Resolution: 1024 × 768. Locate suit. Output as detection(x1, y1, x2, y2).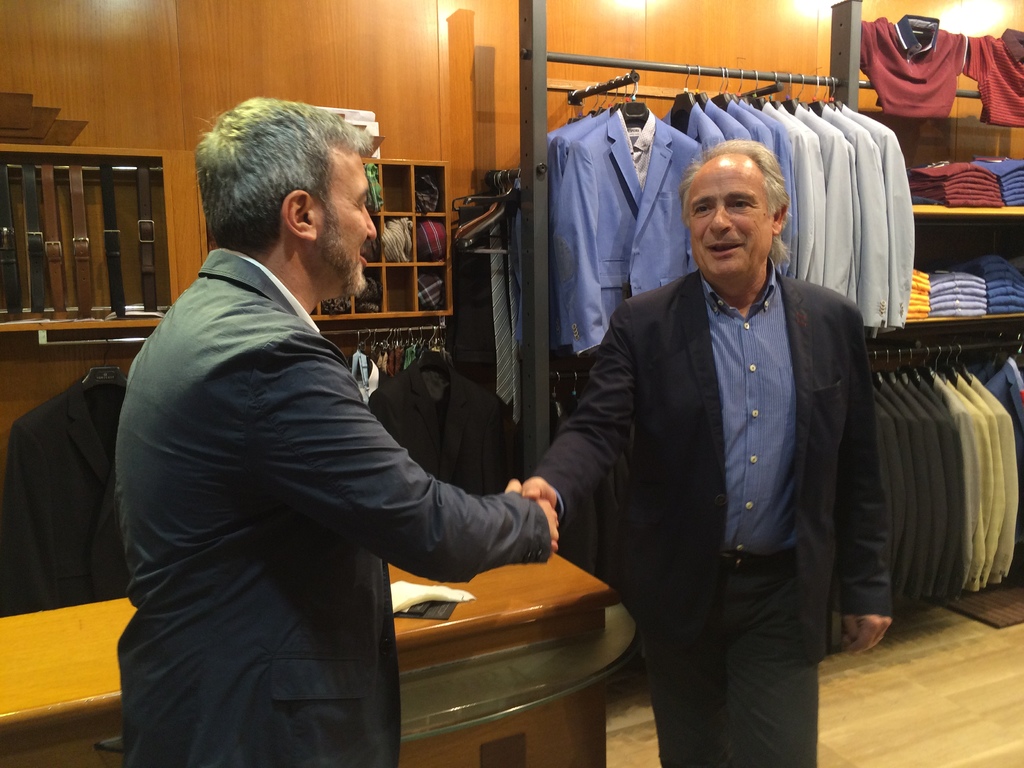
detection(815, 100, 887, 315).
